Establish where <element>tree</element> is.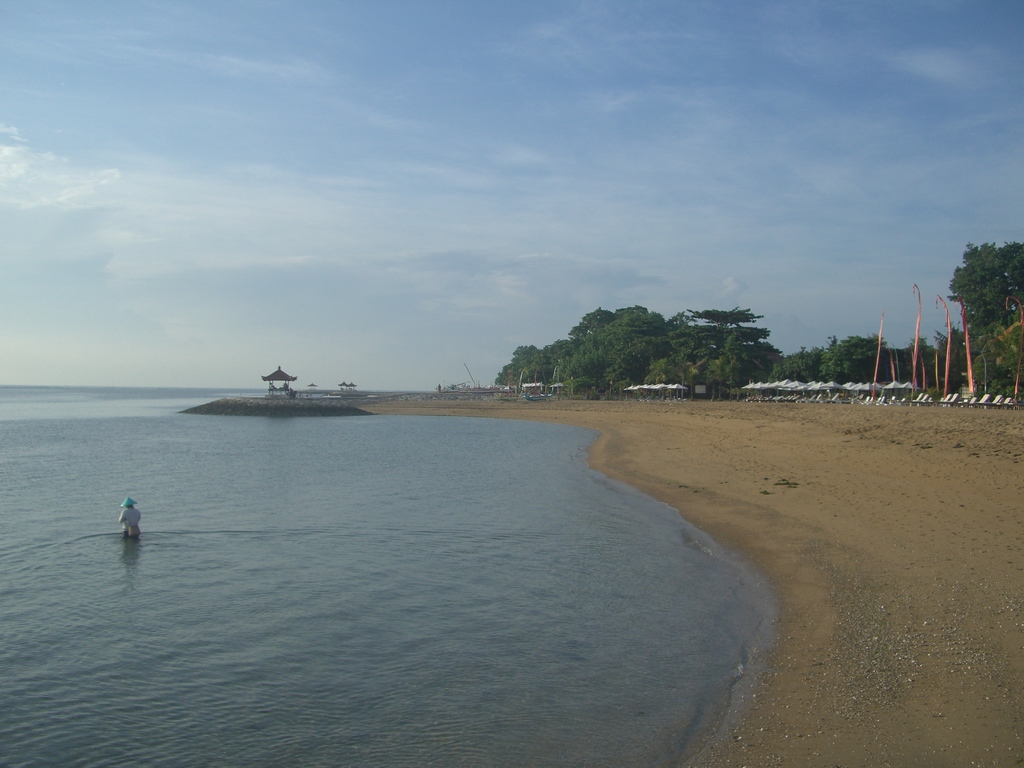
Established at (567,304,621,339).
